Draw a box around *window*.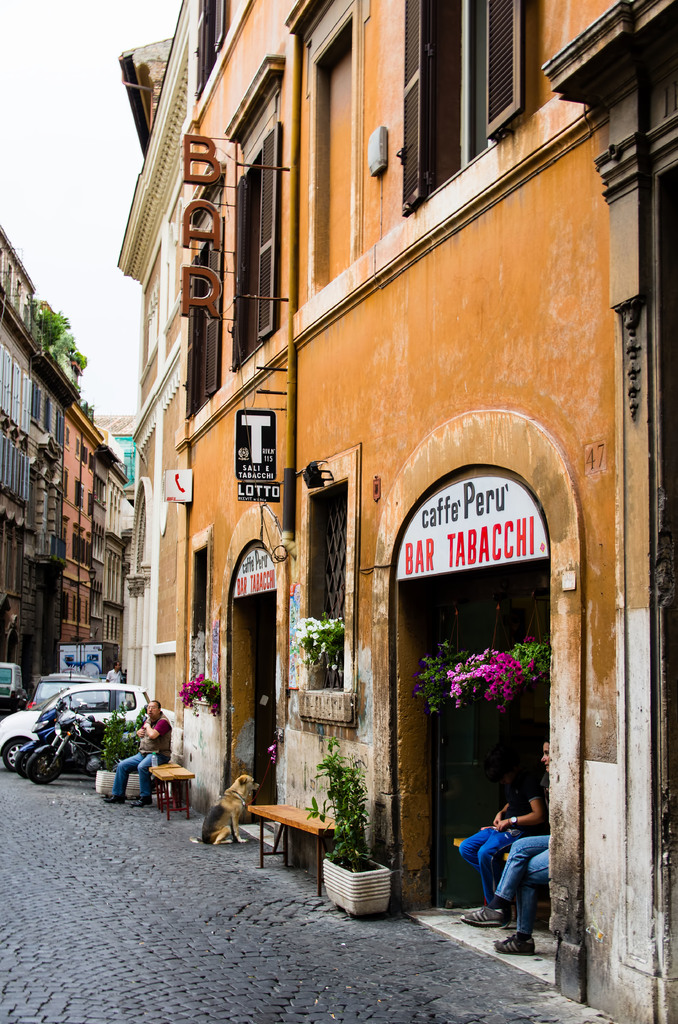
{"x1": 302, "y1": 474, "x2": 353, "y2": 694}.
